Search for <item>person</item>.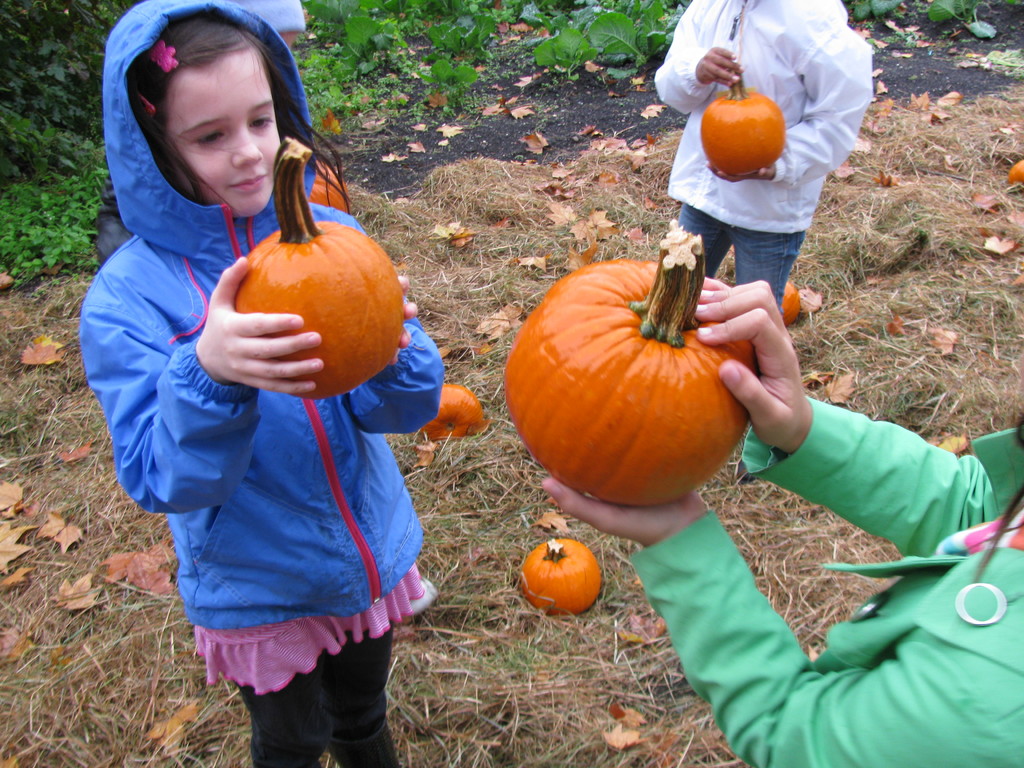
Found at [80,0,444,767].
